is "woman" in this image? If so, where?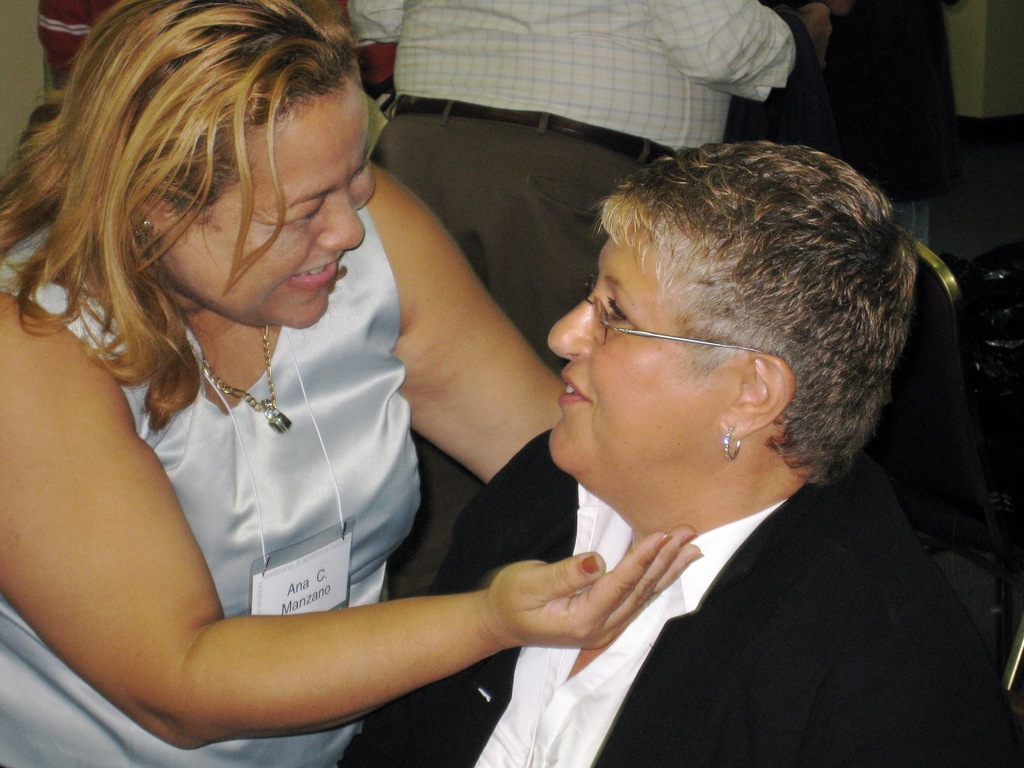
Yes, at (0, 0, 701, 767).
